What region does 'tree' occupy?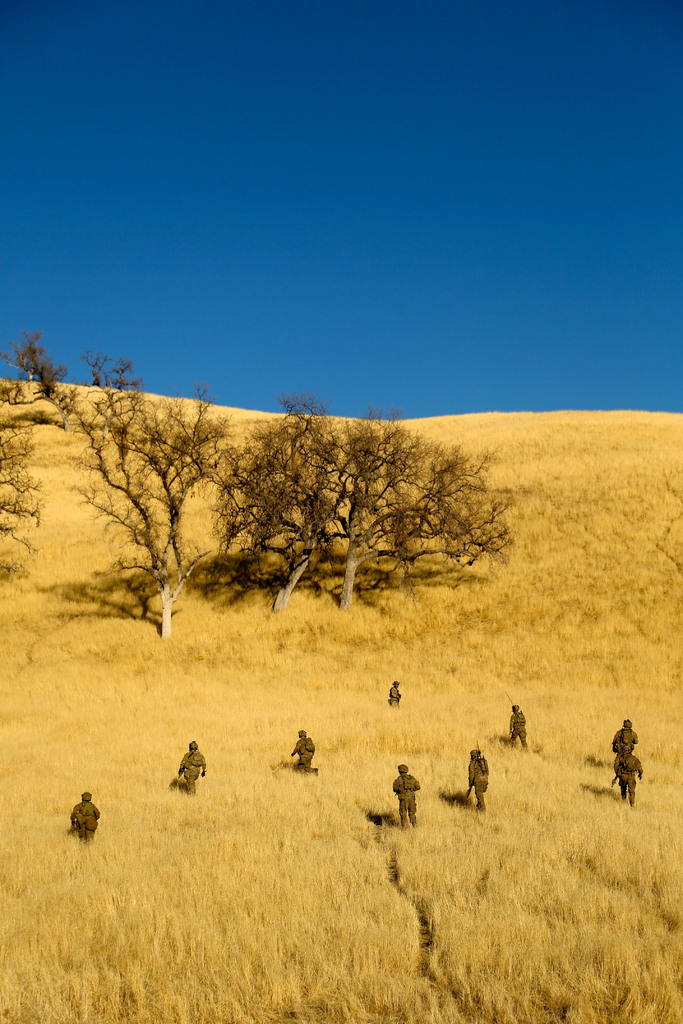
<bbox>192, 389, 514, 609</bbox>.
